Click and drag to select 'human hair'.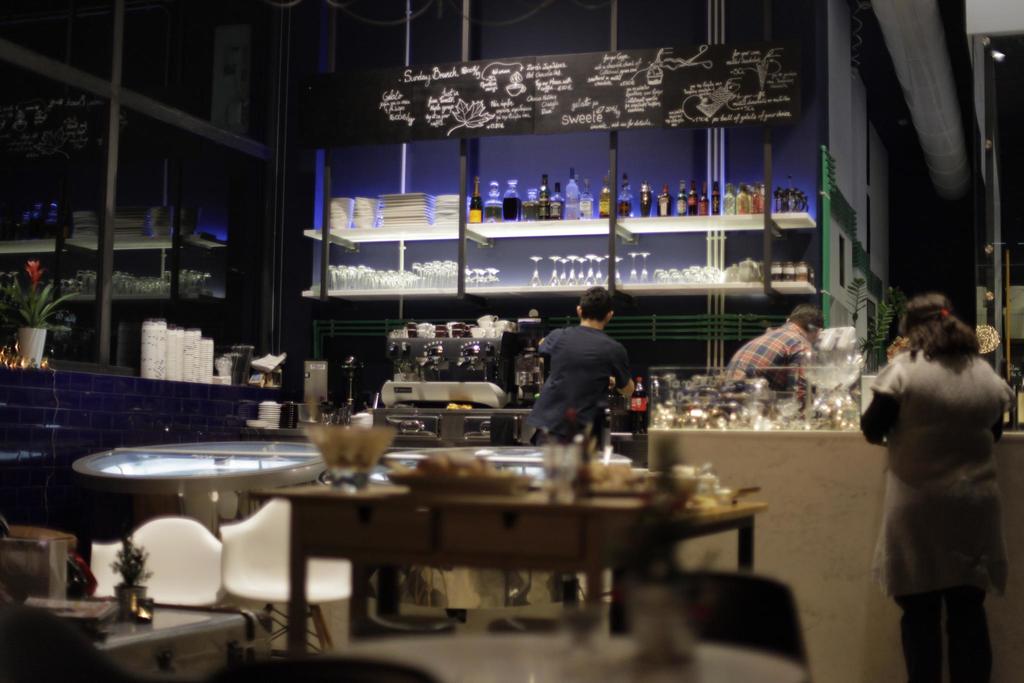
Selection: 792:300:824:336.
